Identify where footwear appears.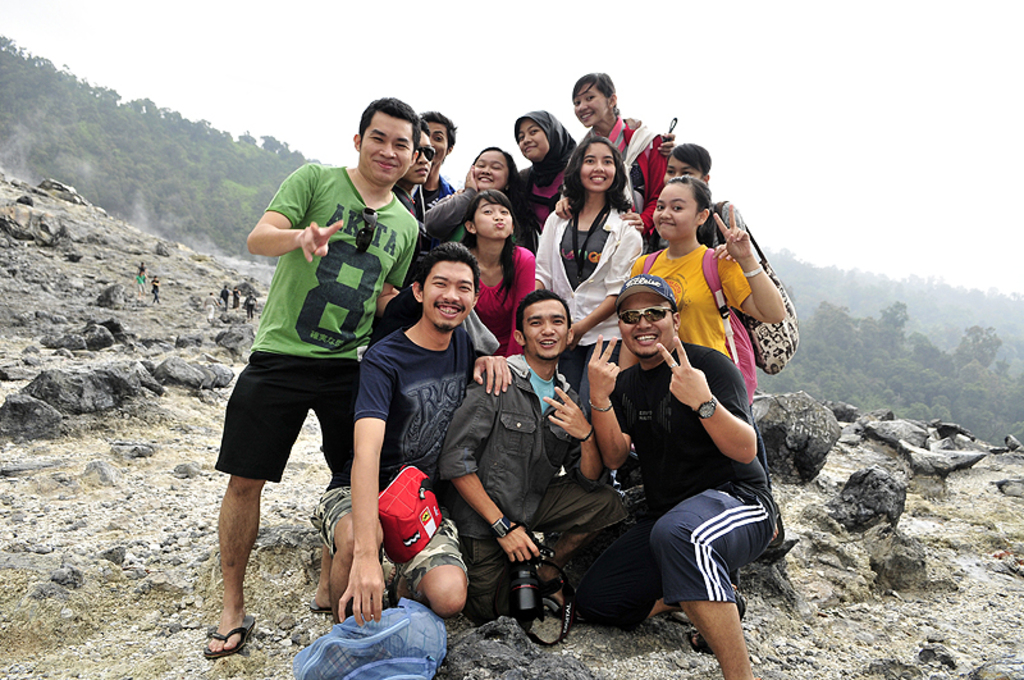
Appears at crop(689, 594, 748, 654).
